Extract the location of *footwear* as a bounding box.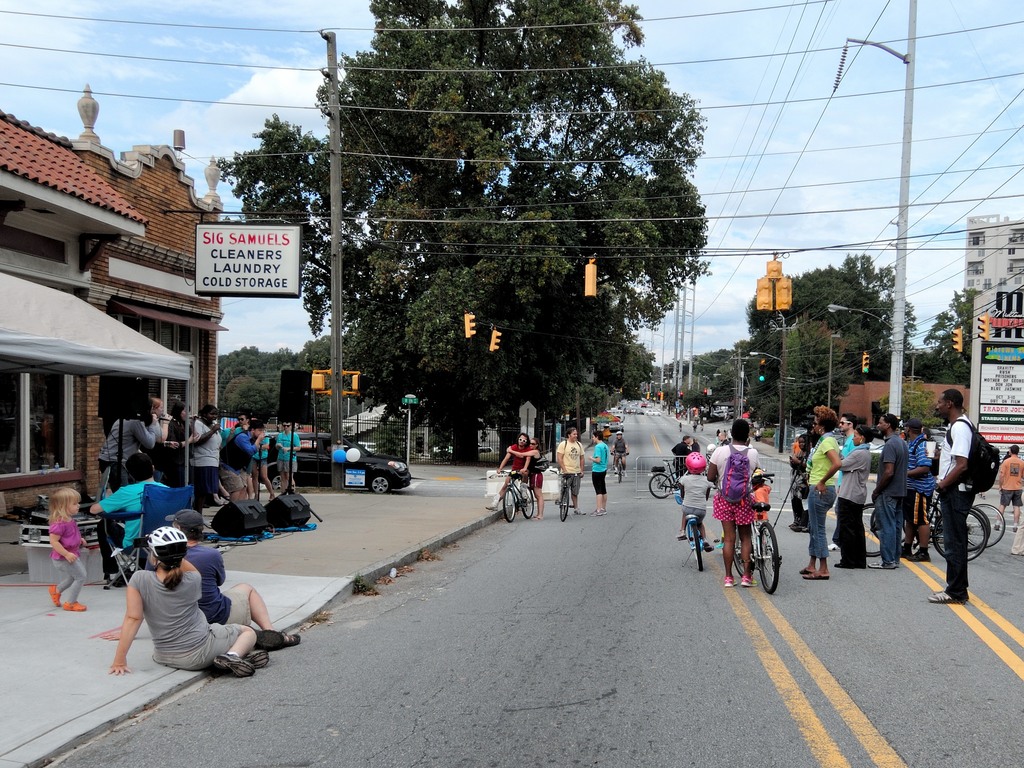
rect(906, 549, 927, 561).
